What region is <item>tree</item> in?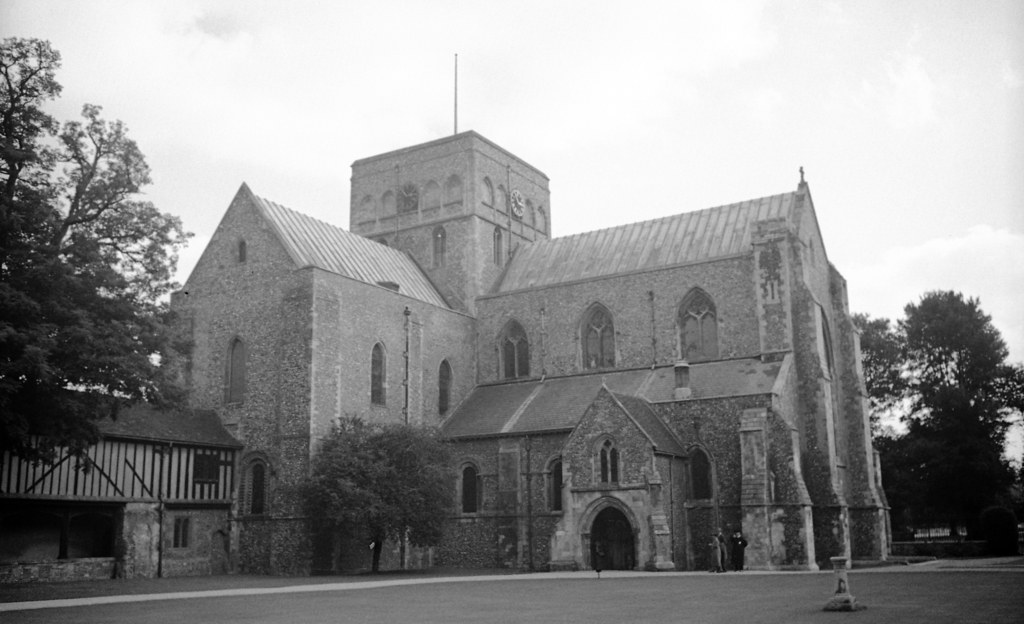
848:292:1021:525.
